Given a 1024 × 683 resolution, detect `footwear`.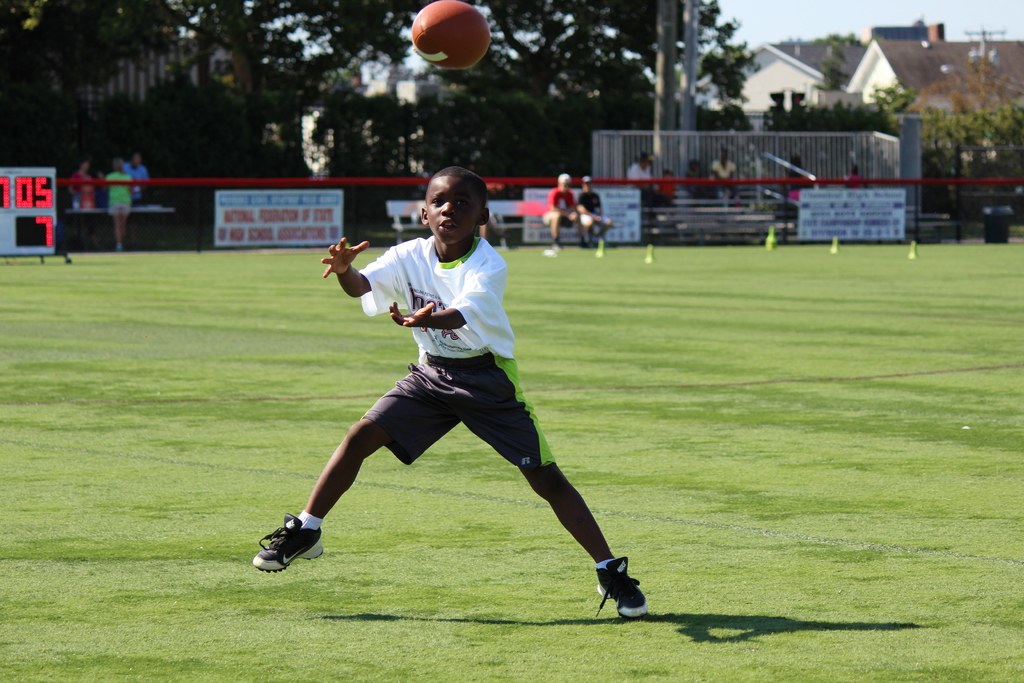
box(251, 511, 326, 579).
